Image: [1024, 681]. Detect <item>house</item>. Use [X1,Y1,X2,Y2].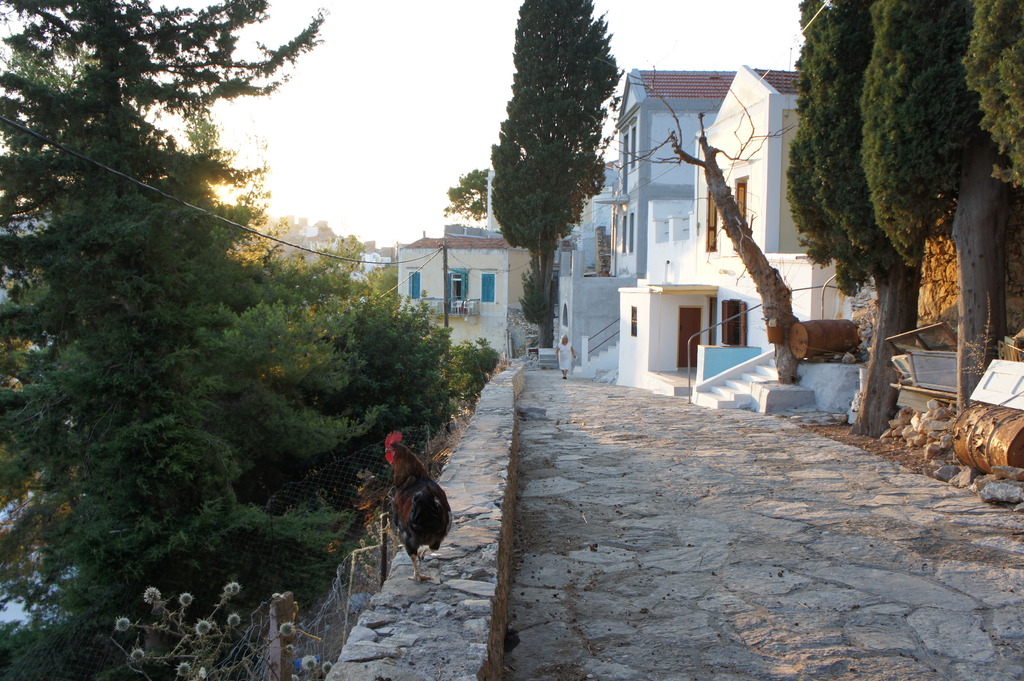
[543,73,730,367].
